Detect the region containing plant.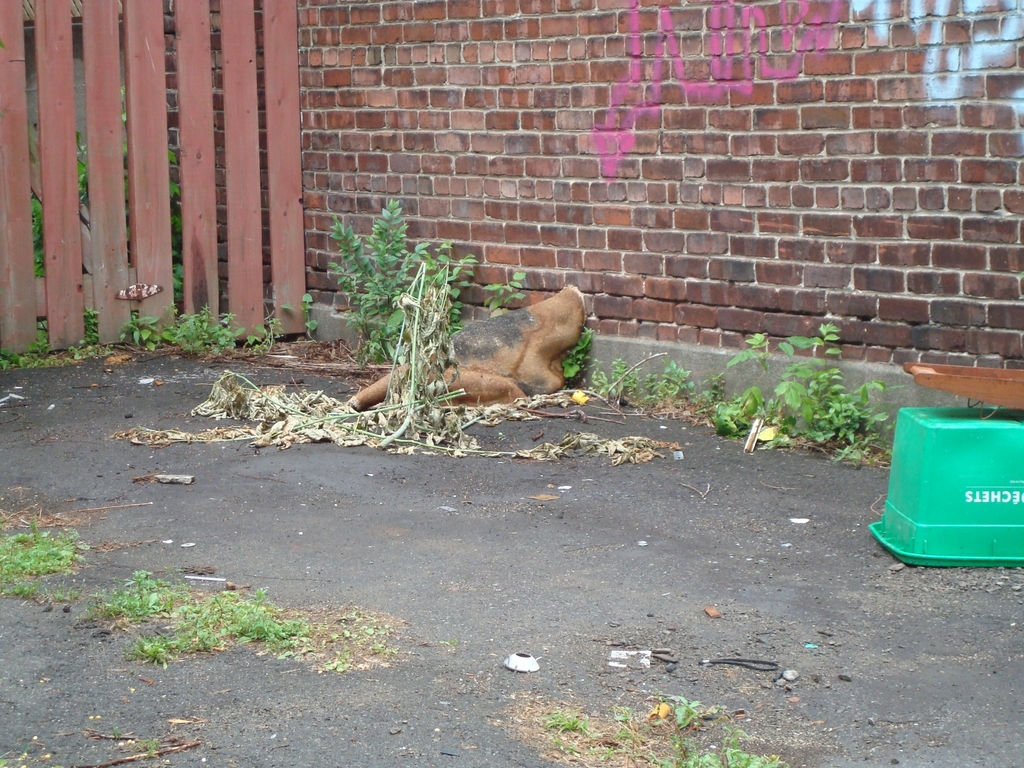
left=71, top=571, right=200, bottom=617.
